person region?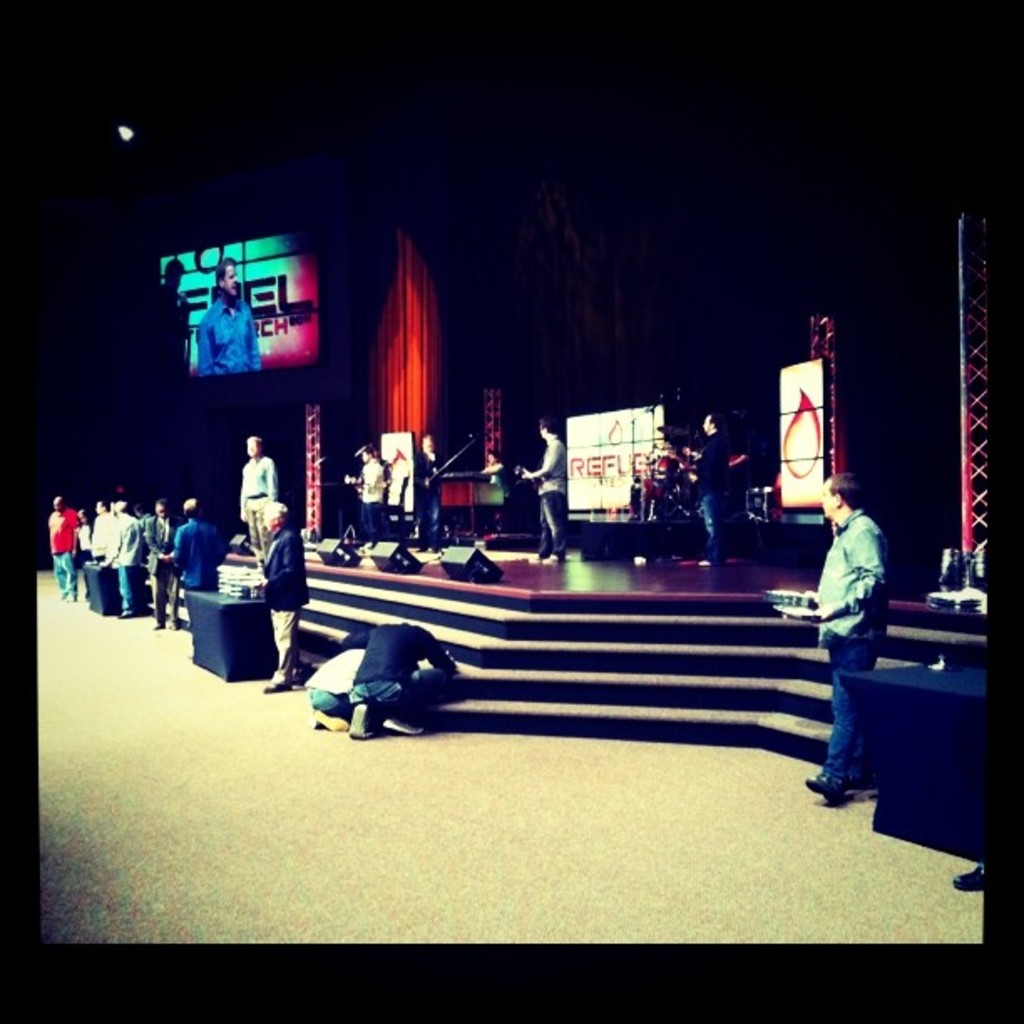
rect(84, 495, 114, 574)
